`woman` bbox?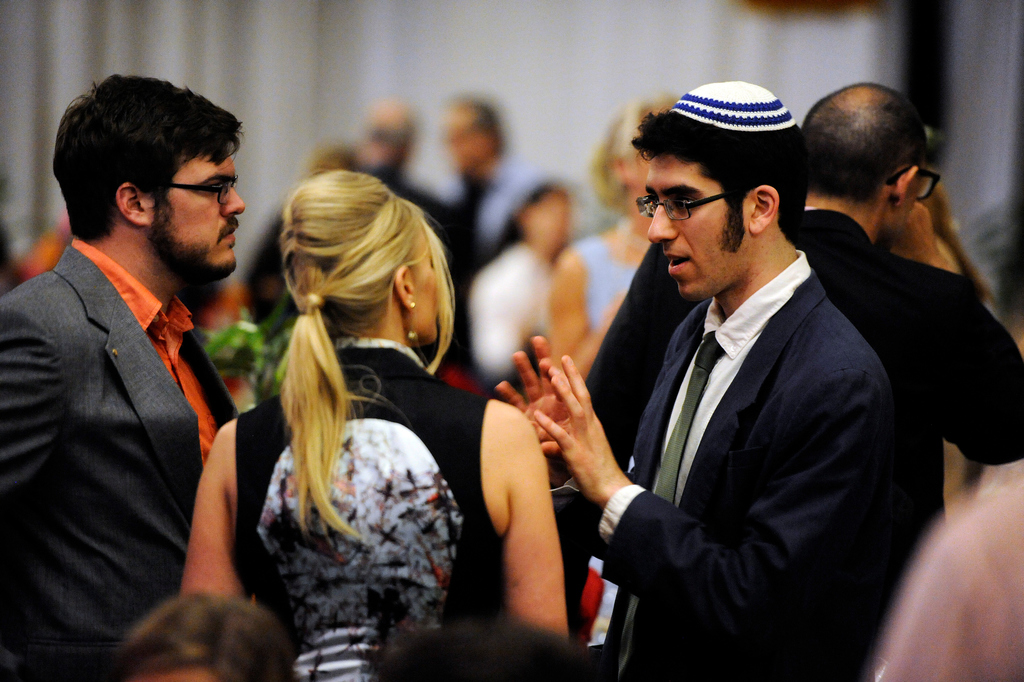
region(171, 160, 570, 681)
